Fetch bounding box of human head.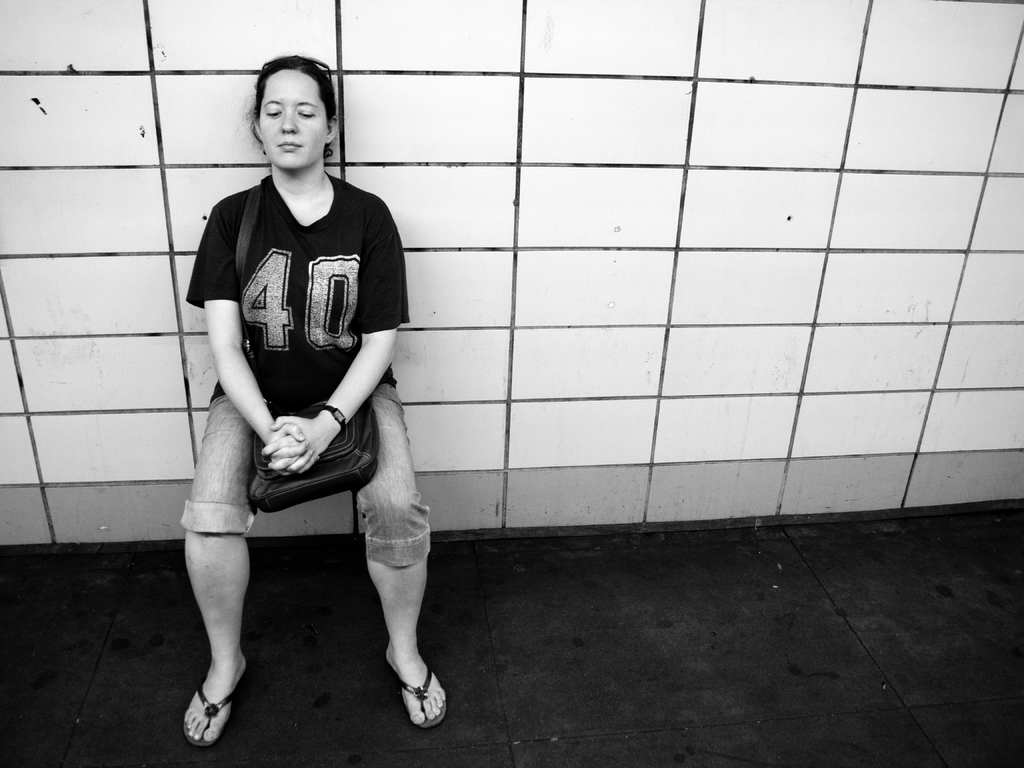
Bbox: 252, 56, 341, 168.
